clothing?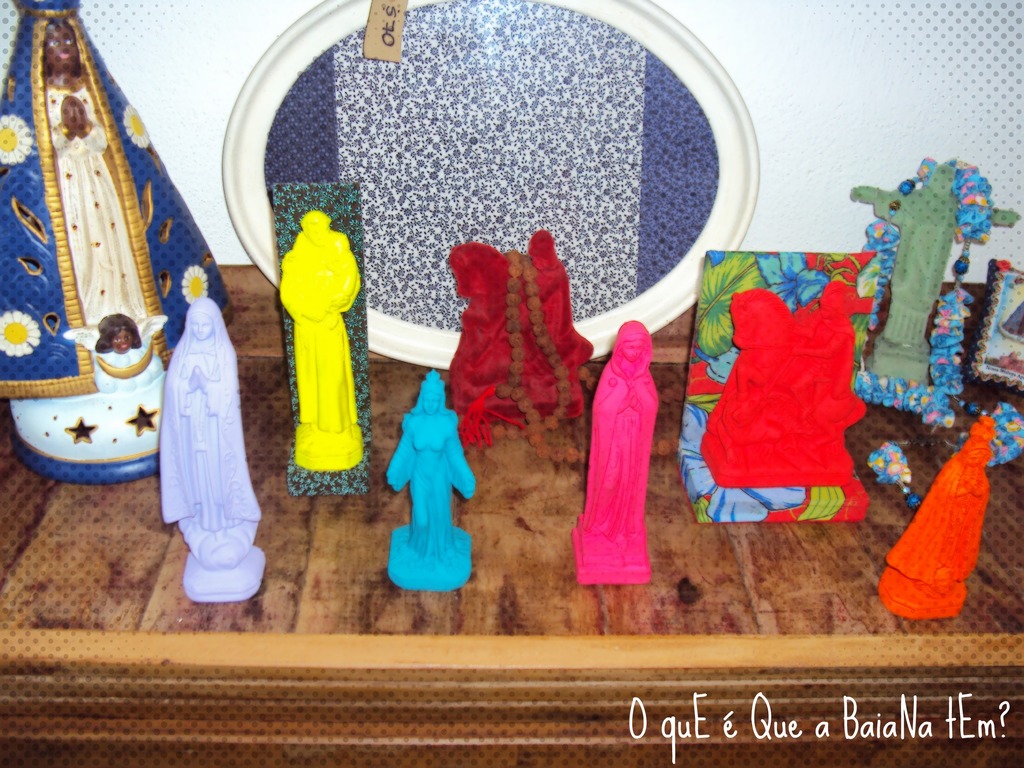
select_region(278, 223, 359, 429)
